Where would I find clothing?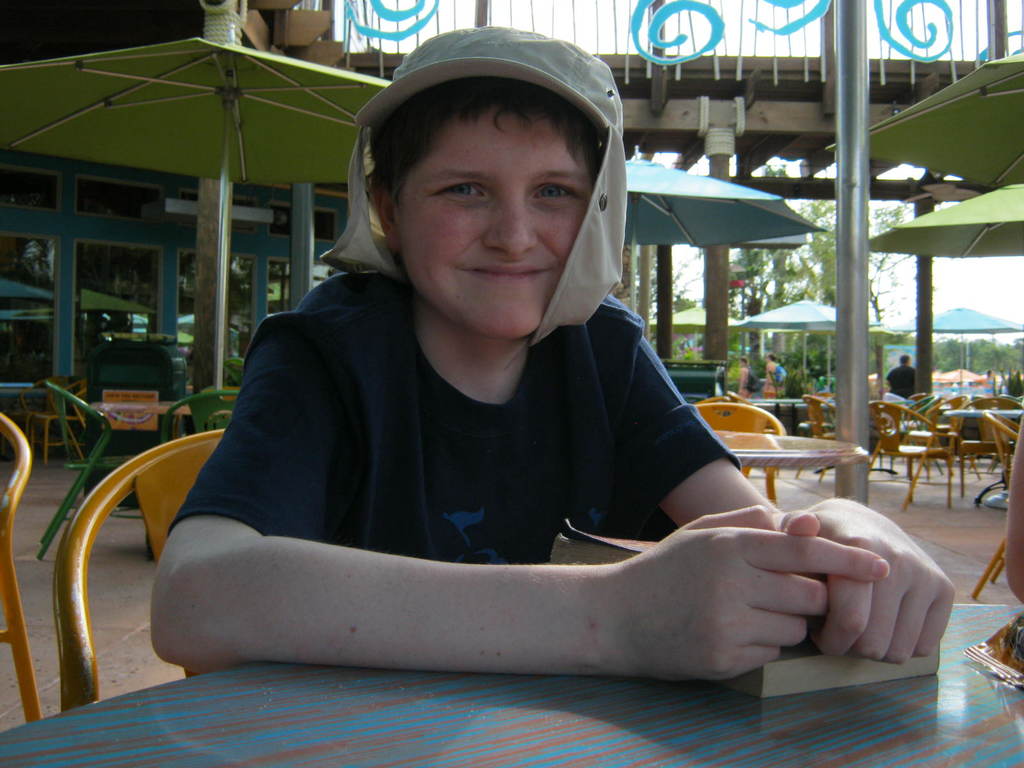
At BBox(162, 270, 744, 568).
